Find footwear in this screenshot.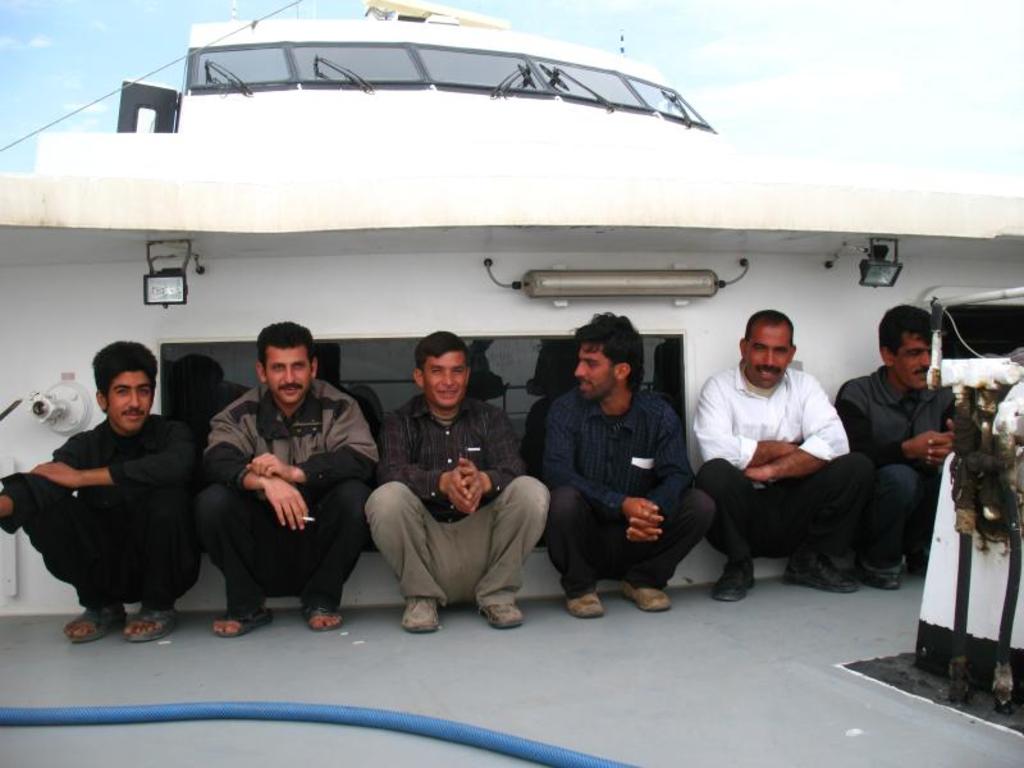
The bounding box for footwear is (481, 596, 518, 625).
